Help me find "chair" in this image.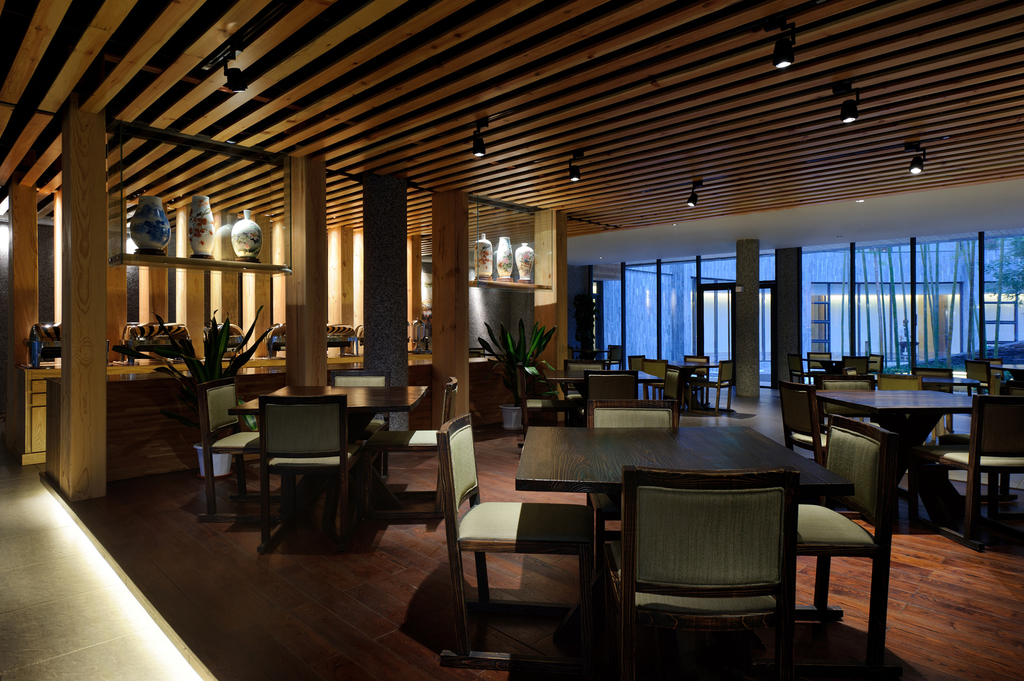
Found it: region(614, 464, 826, 669).
